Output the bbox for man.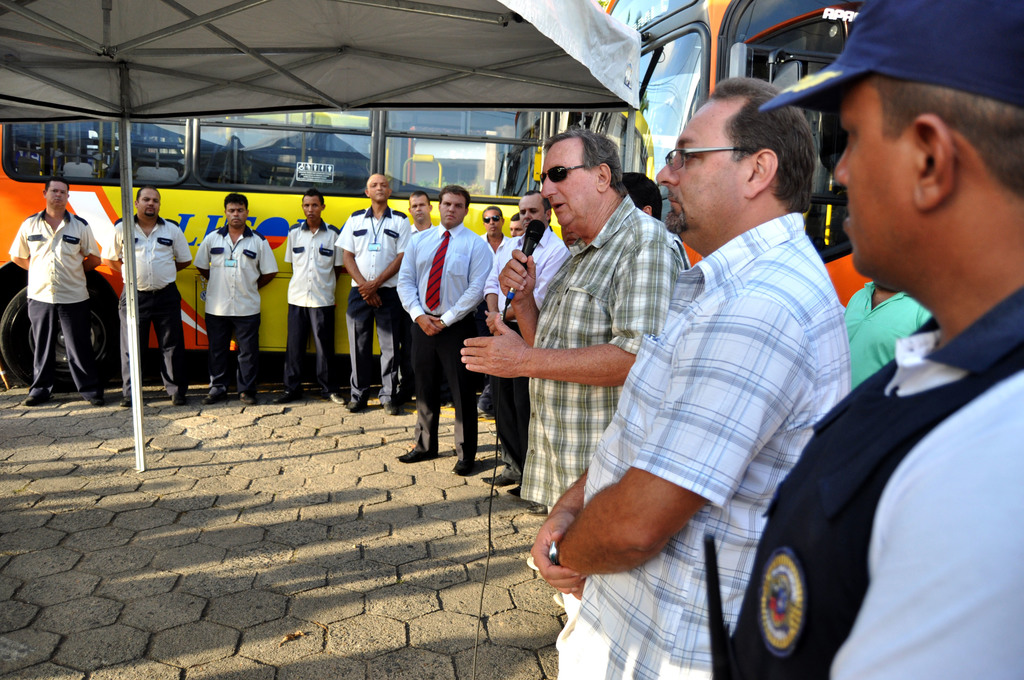
pyautogui.locateOnScreen(404, 194, 436, 404).
